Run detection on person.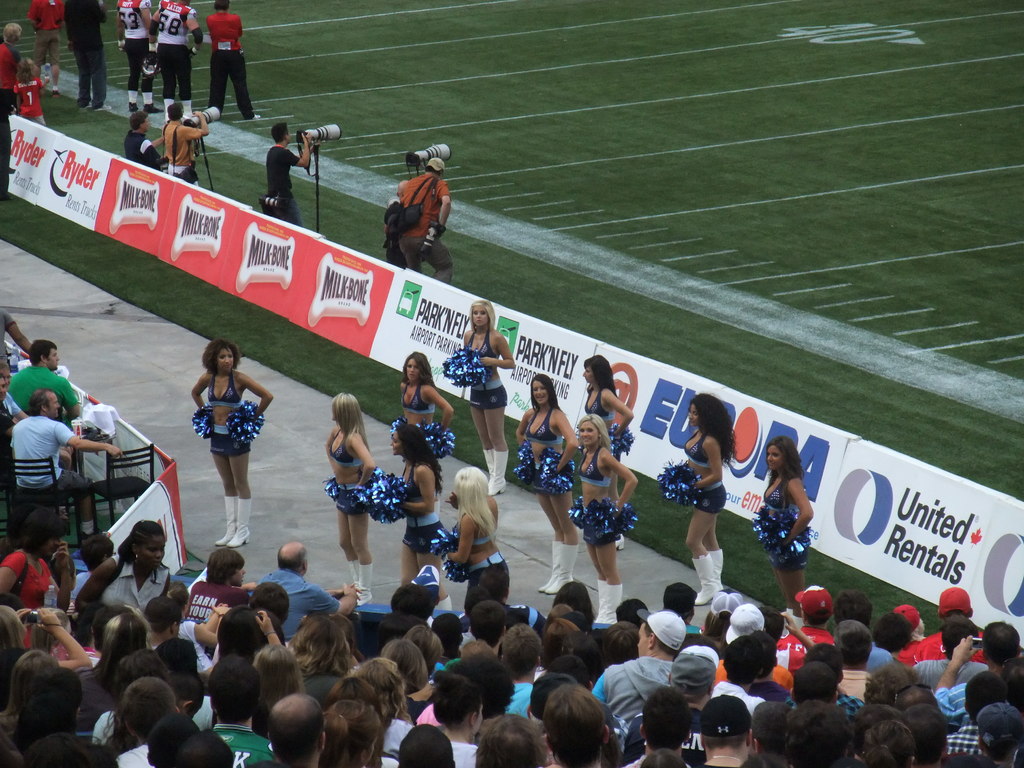
Result: BBox(571, 415, 641, 628).
